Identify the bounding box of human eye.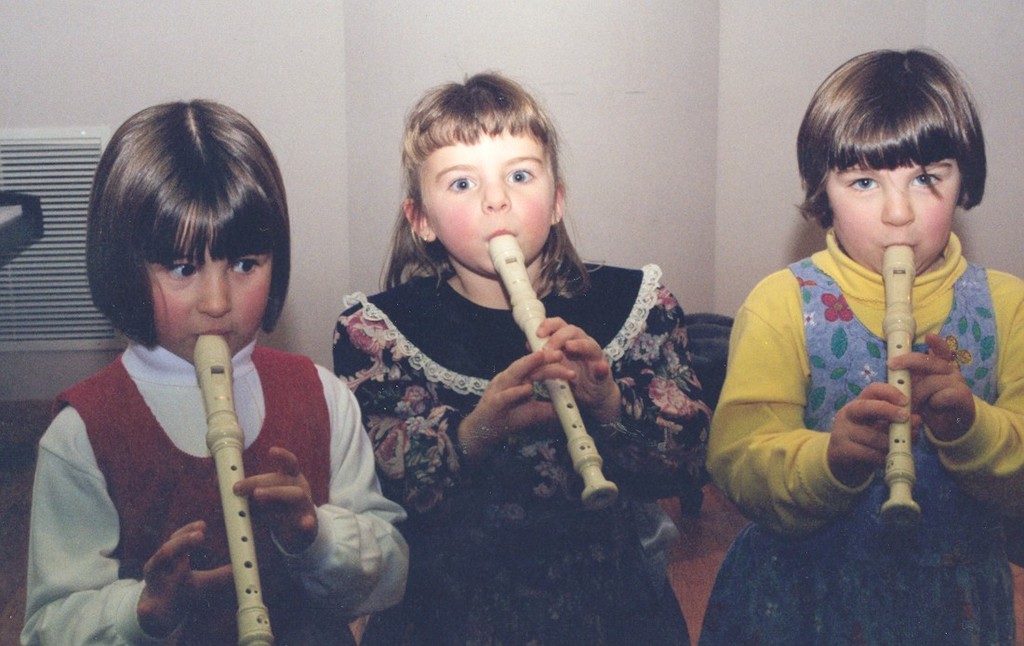
box(848, 177, 882, 193).
